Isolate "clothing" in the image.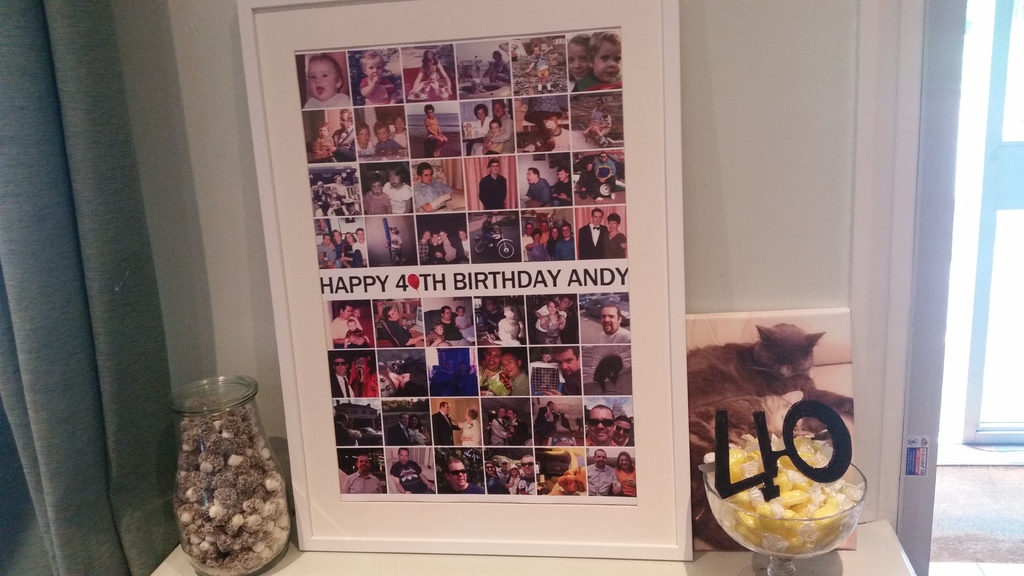
Isolated region: 532:302:564:344.
